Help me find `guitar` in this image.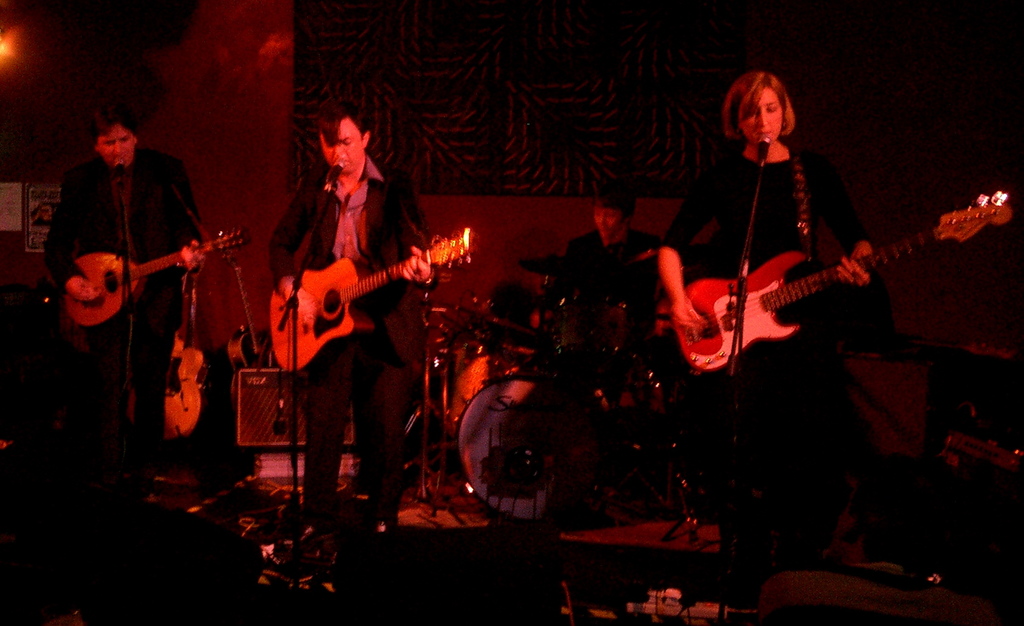
Found it: 61:224:250:329.
